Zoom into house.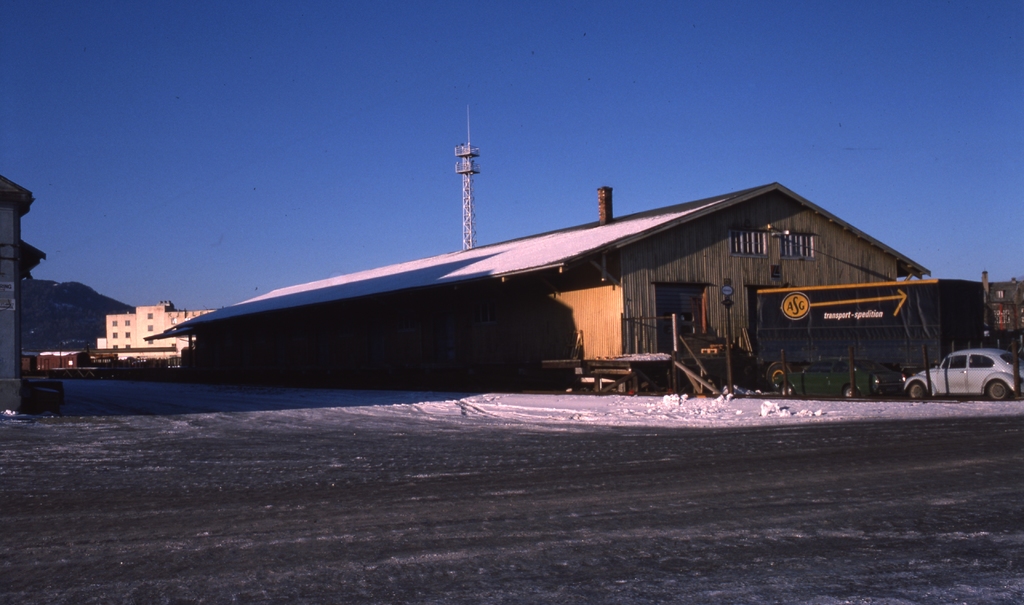
Zoom target: detection(108, 301, 211, 355).
